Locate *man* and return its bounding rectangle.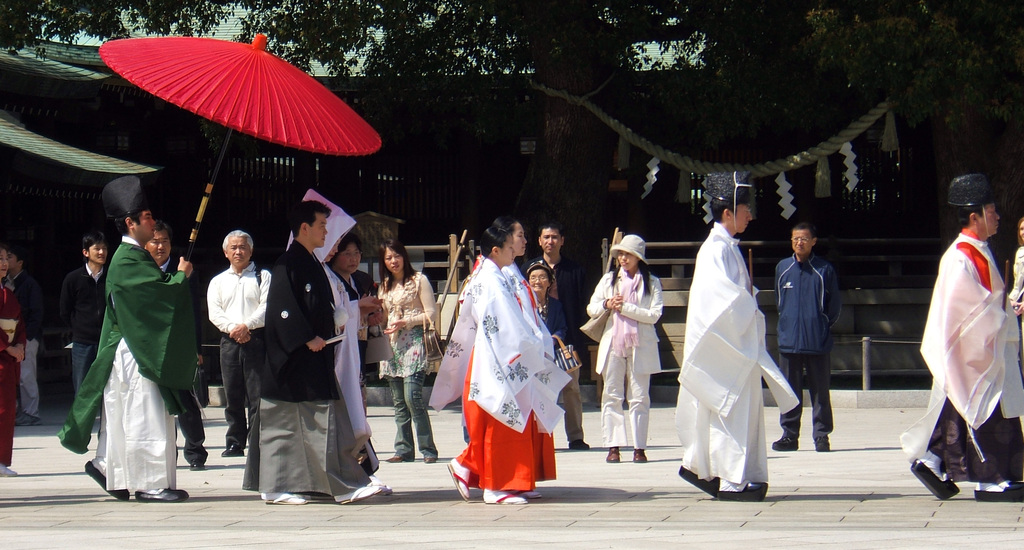
{"left": 206, "top": 231, "right": 271, "bottom": 456}.
